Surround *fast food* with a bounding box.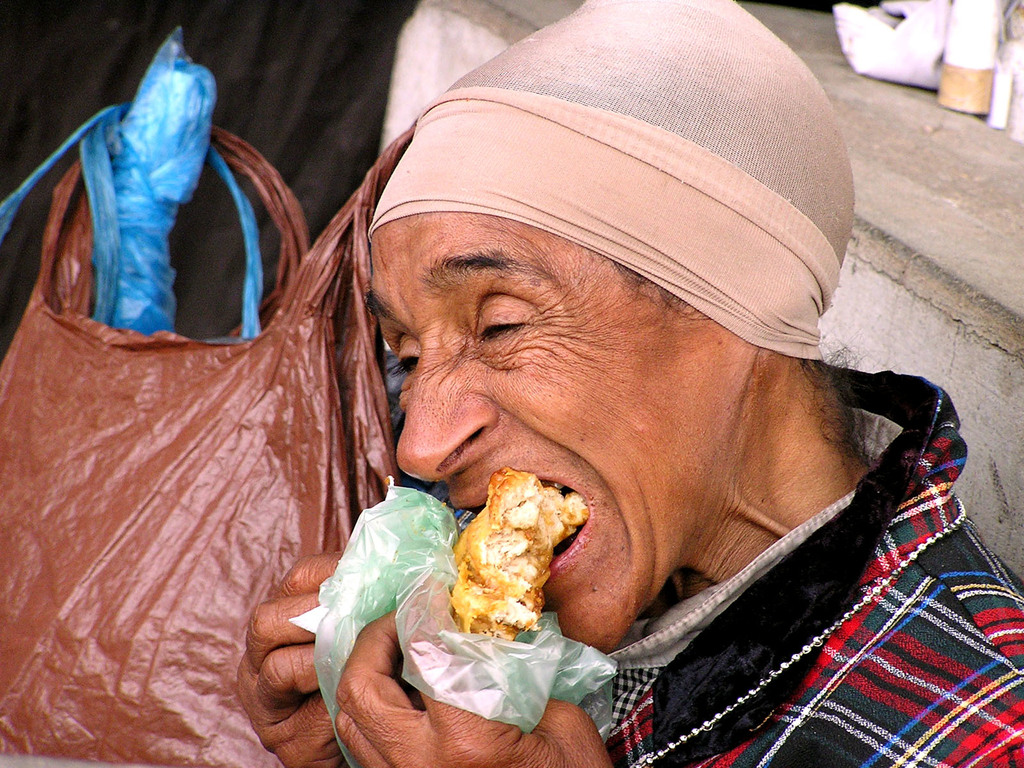
451,468,593,646.
